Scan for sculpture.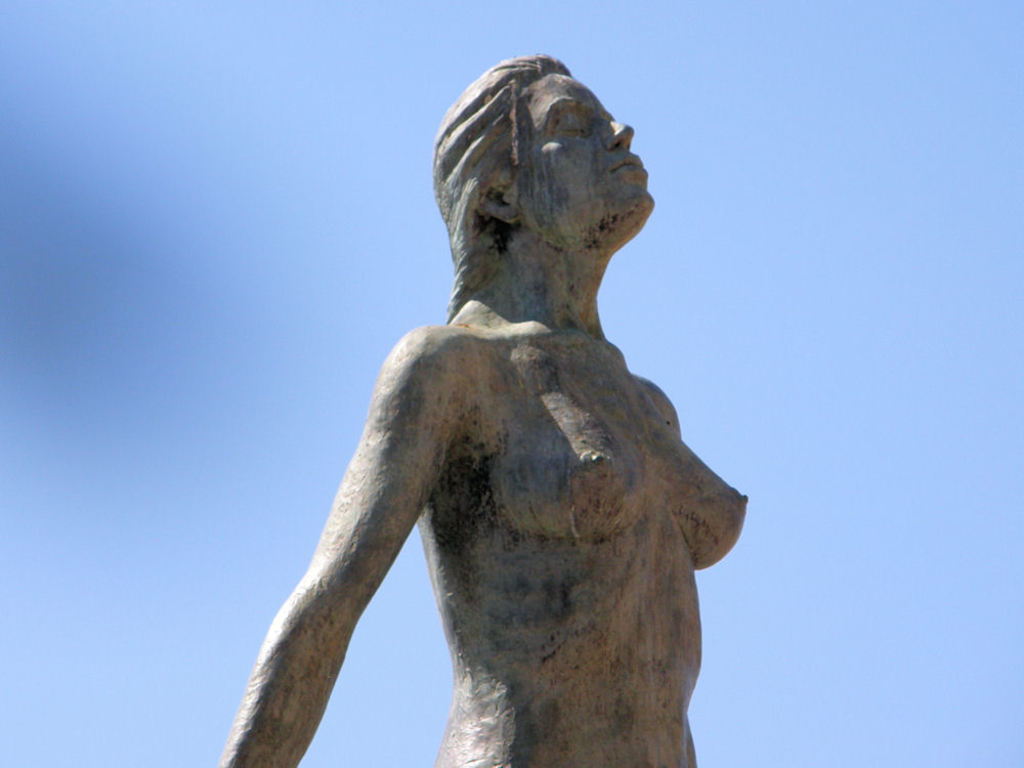
Scan result: x1=224 y1=52 x2=749 y2=767.
